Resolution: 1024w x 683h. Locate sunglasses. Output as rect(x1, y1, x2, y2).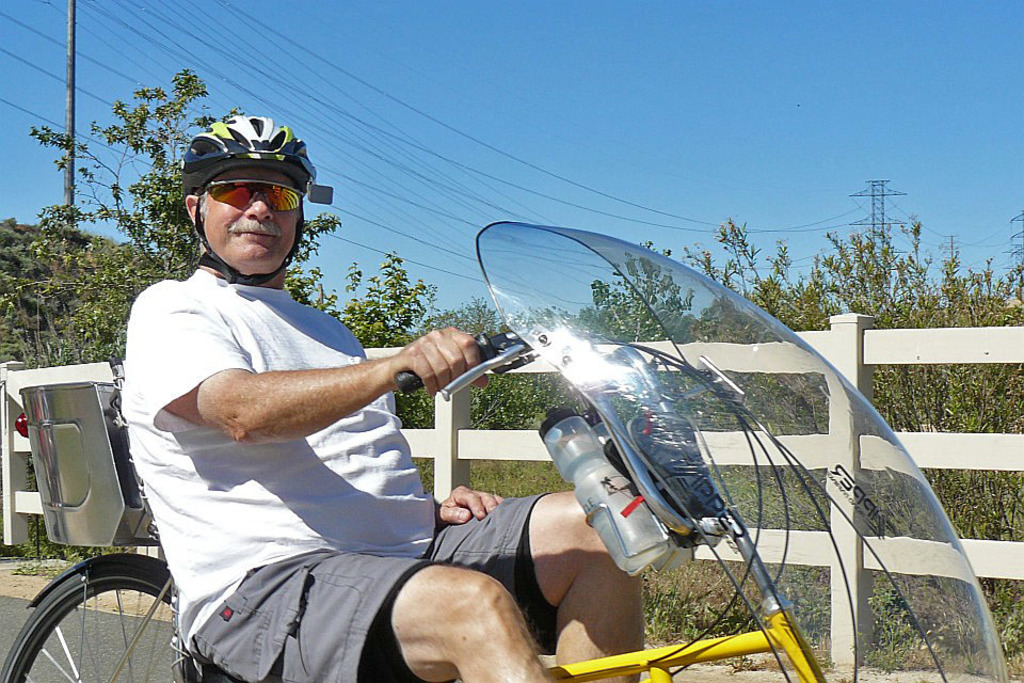
rect(197, 177, 306, 213).
